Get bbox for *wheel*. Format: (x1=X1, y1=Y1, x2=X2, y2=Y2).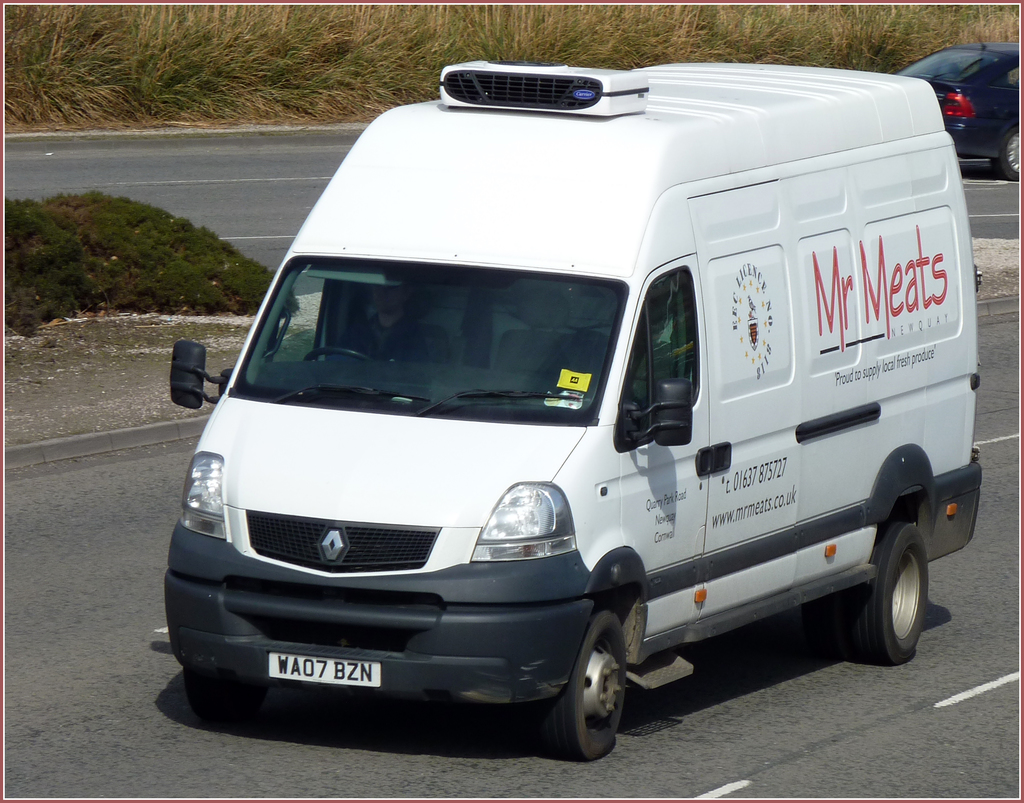
(x1=851, y1=523, x2=929, y2=664).
